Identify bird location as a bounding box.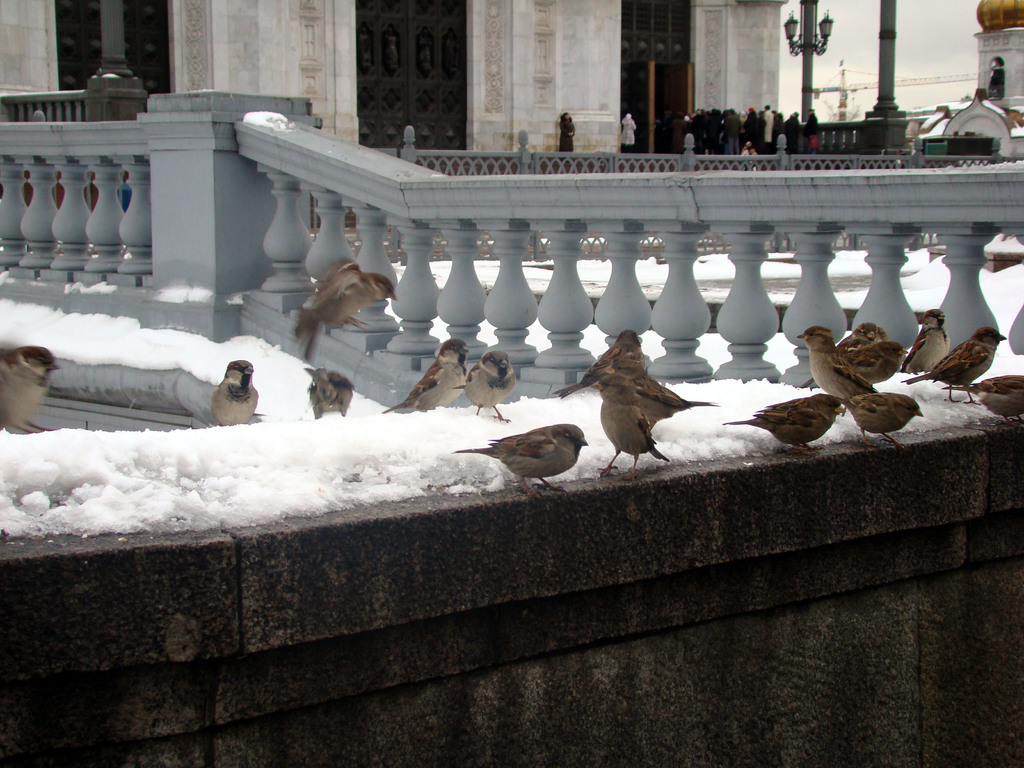
{"x1": 483, "y1": 419, "x2": 594, "y2": 483}.
